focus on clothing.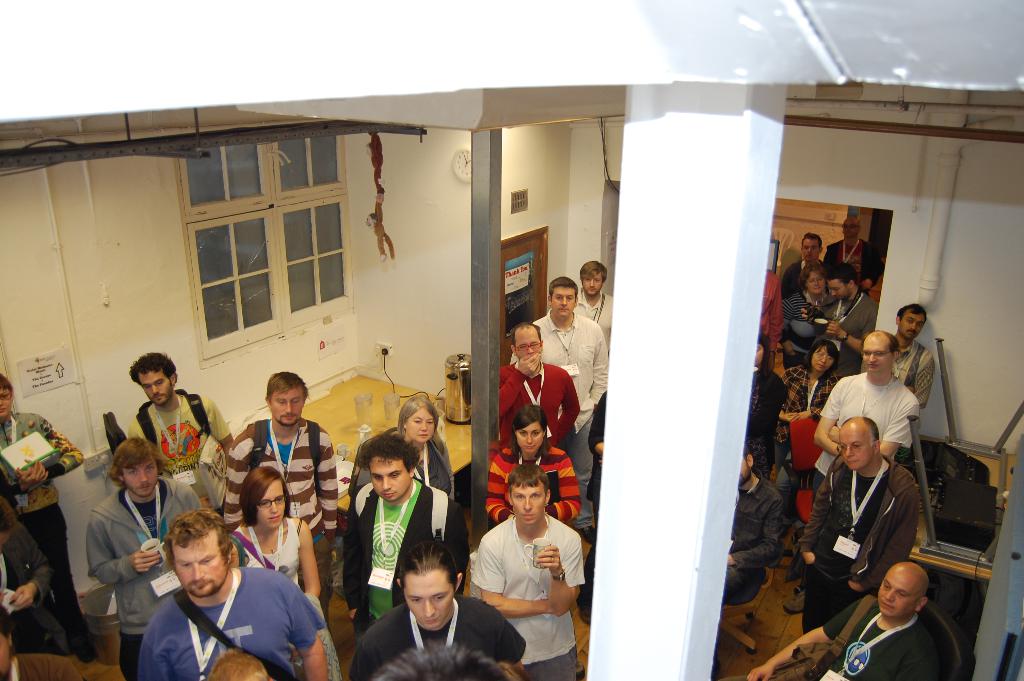
Focused at (left=83, top=482, right=210, bottom=658).
